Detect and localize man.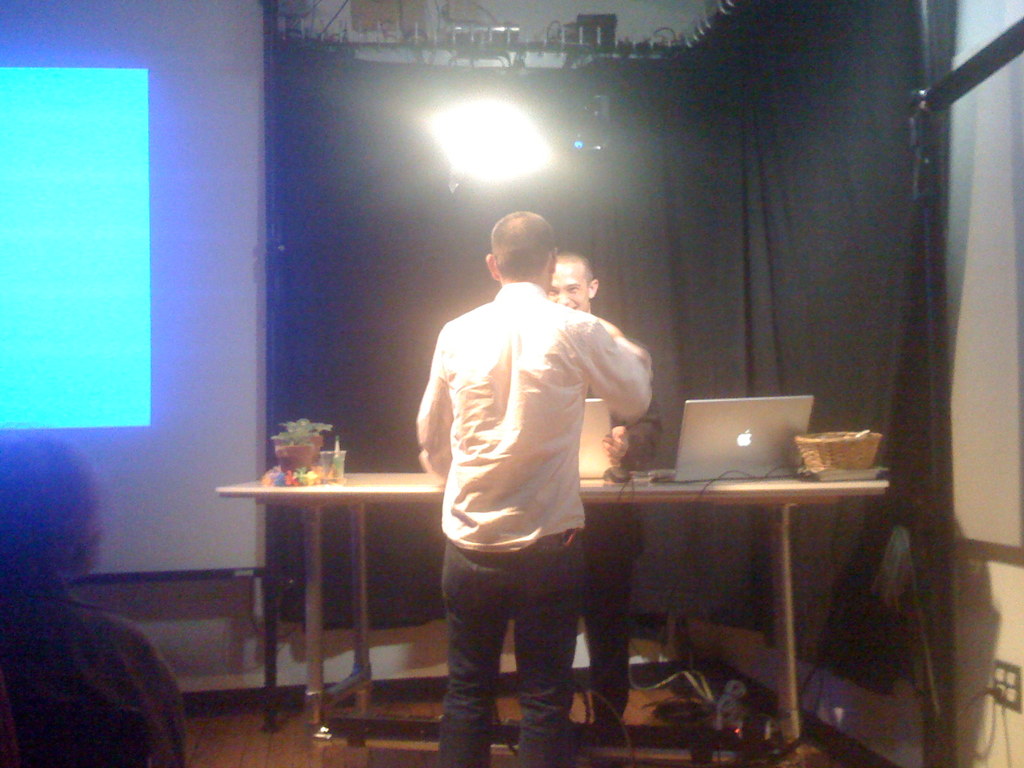
Localized at 545,255,648,747.
